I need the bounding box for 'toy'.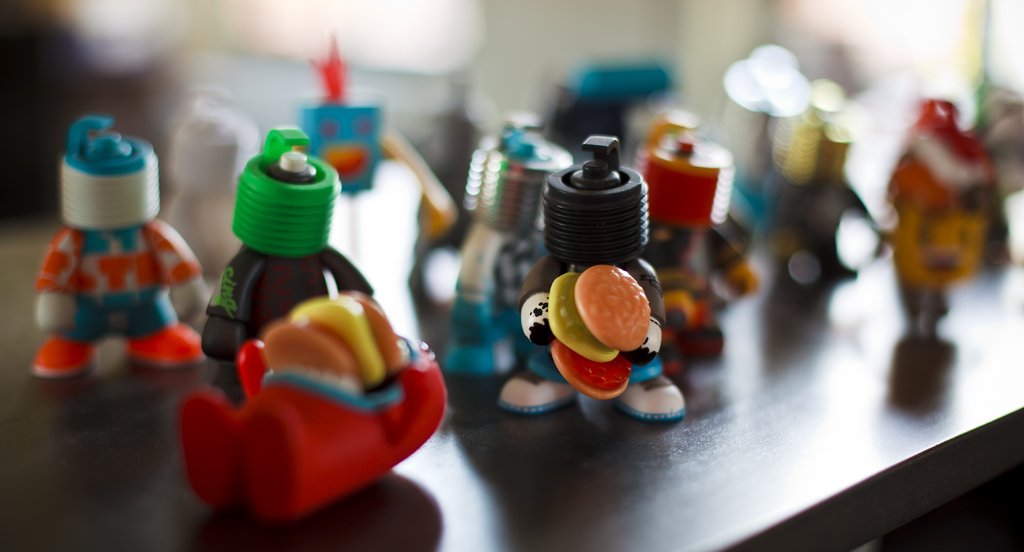
Here it is: [288,51,457,245].
